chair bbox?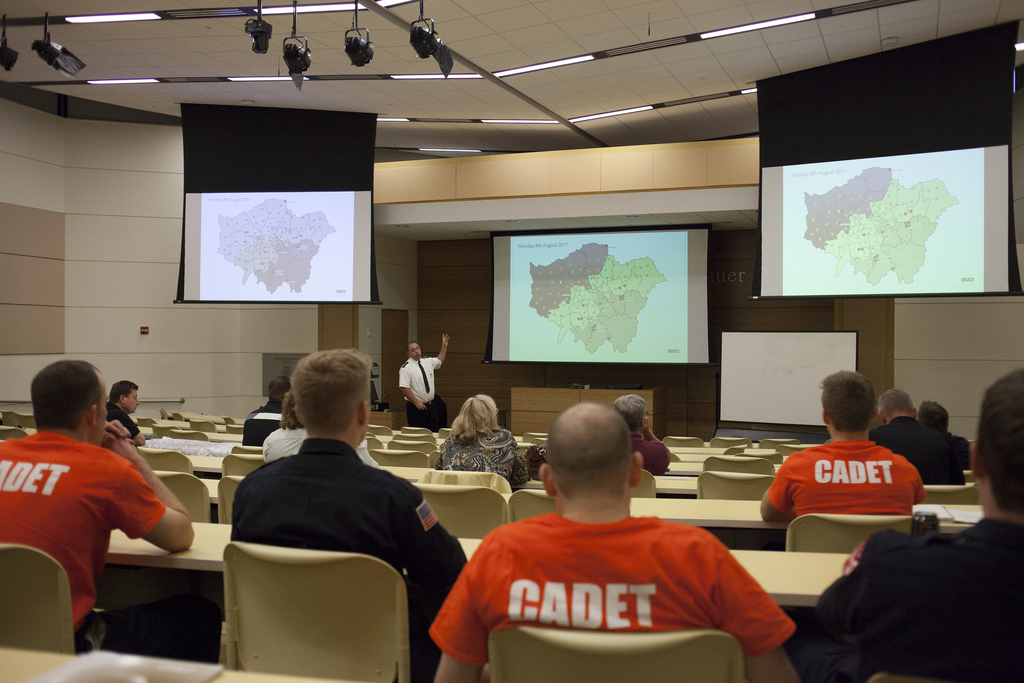
{"x1": 364, "y1": 422, "x2": 390, "y2": 436}
